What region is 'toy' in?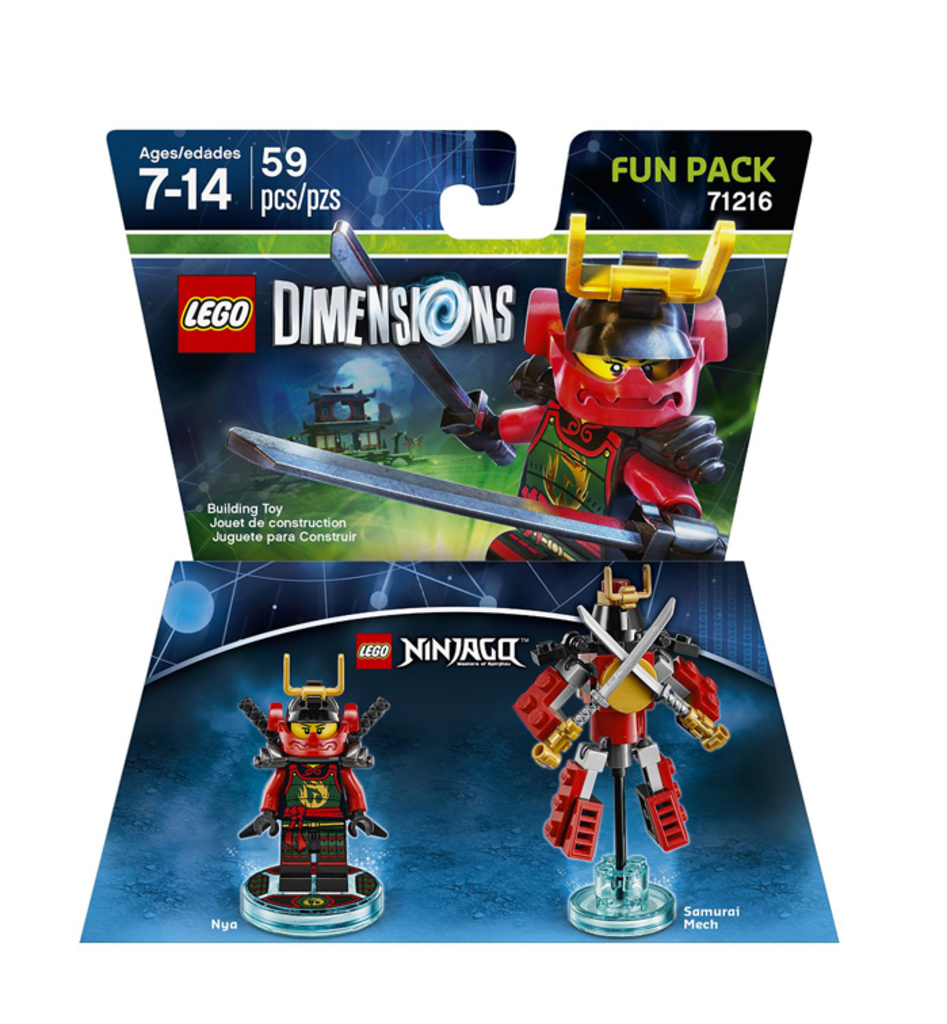
Rect(305, 196, 736, 568).
